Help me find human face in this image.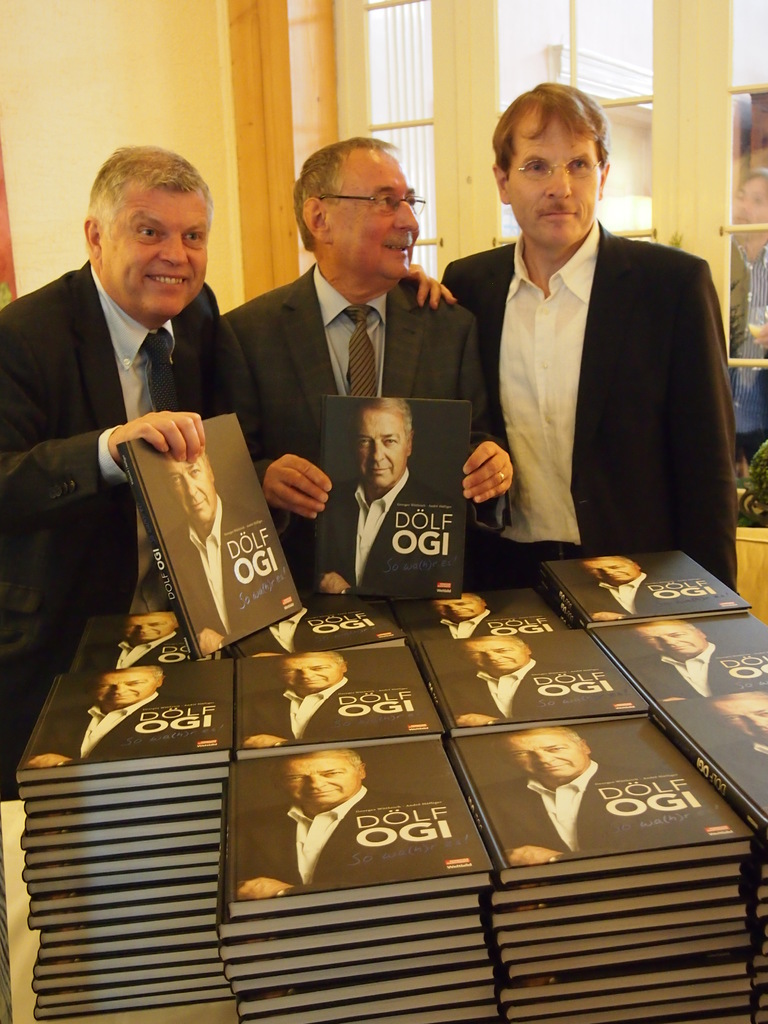
Found it: pyautogui.locateOnScreen(506, 99, 602, 248).
